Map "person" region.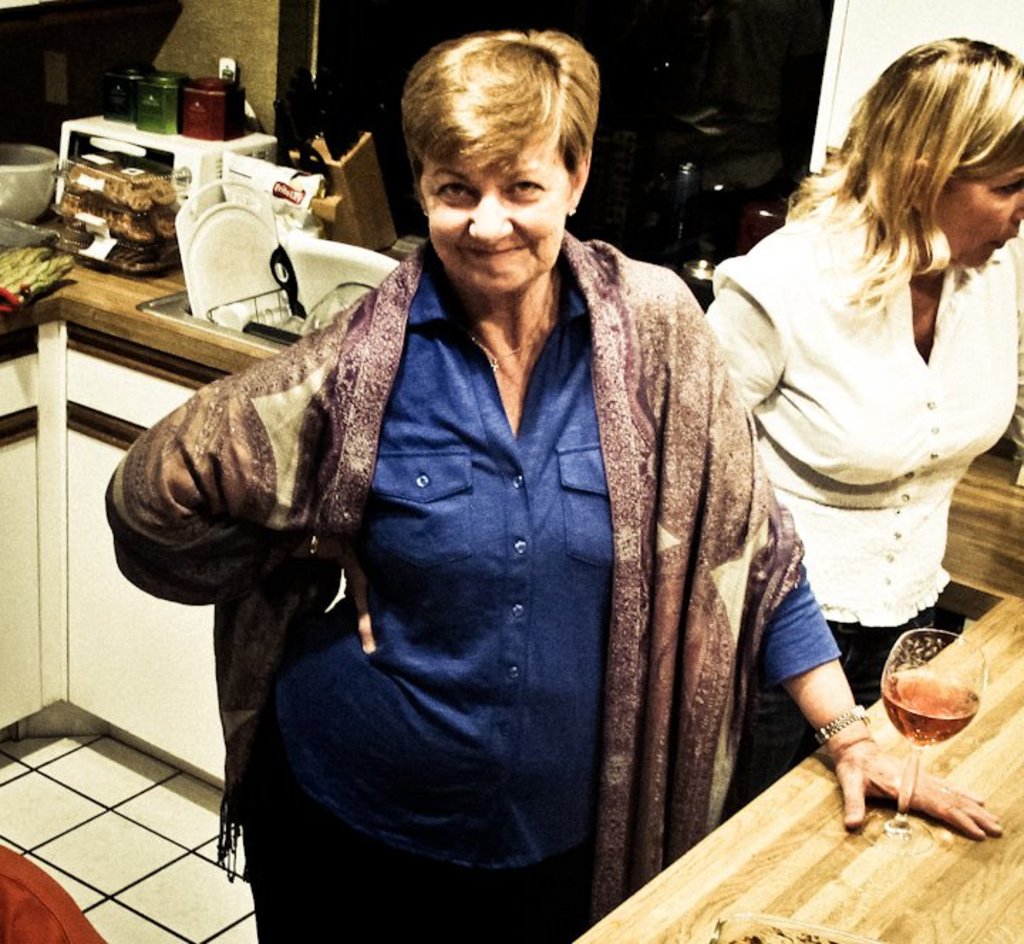
Mapped to bbox(714, 11, 1023, 842).
